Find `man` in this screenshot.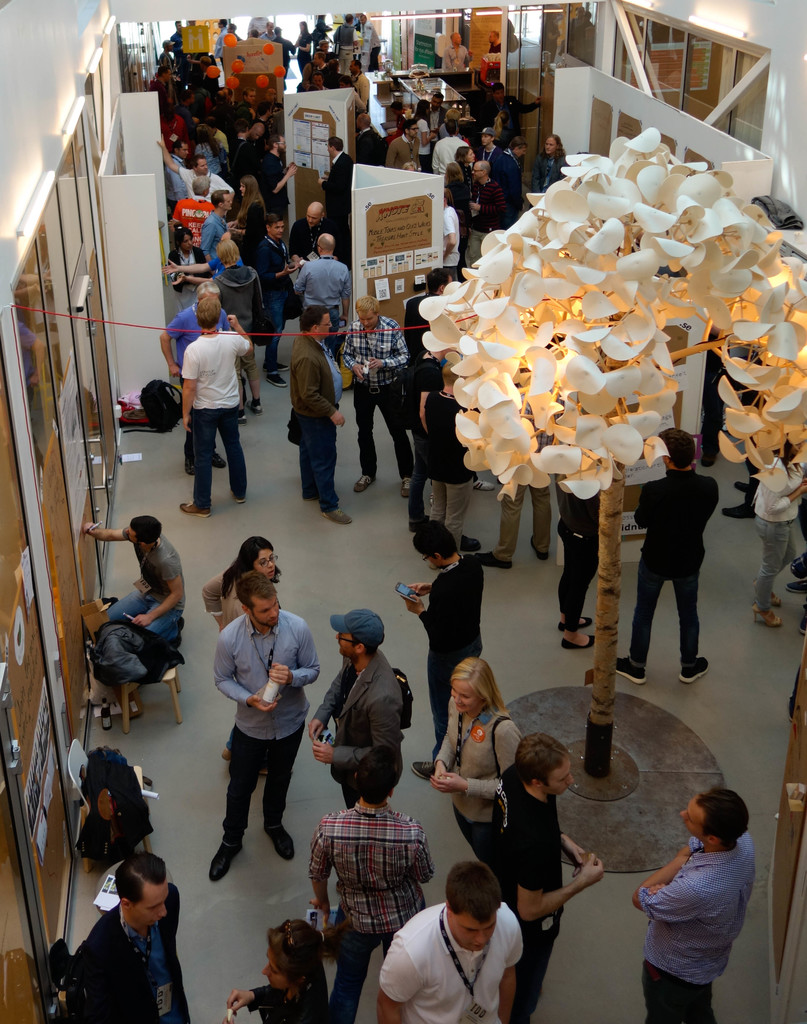
The bounding box for `man` is [490,732,604,1023].
